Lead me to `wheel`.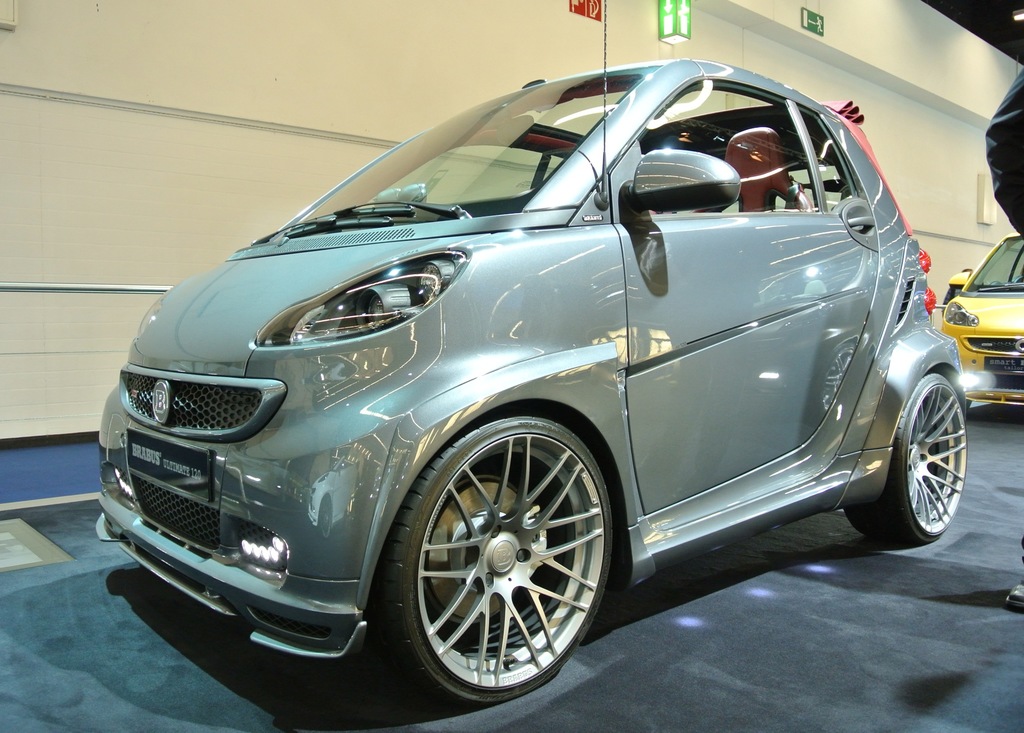
Lead to 847,372,961,549.
